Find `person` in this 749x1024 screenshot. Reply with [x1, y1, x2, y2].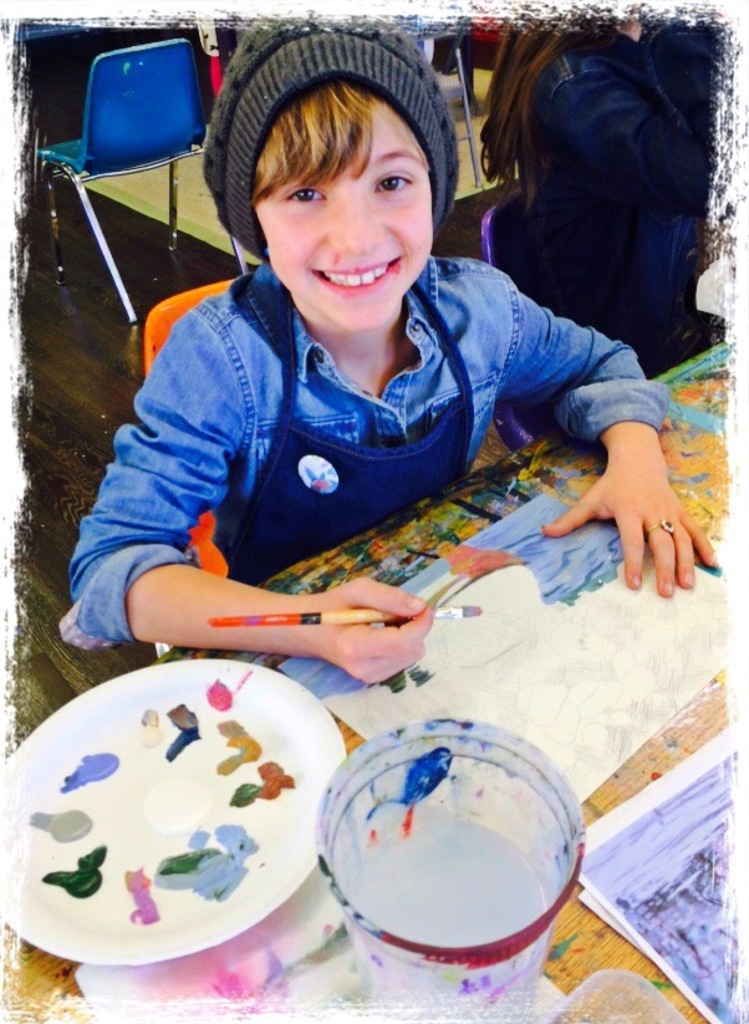
[473, 14, 735, 373].
